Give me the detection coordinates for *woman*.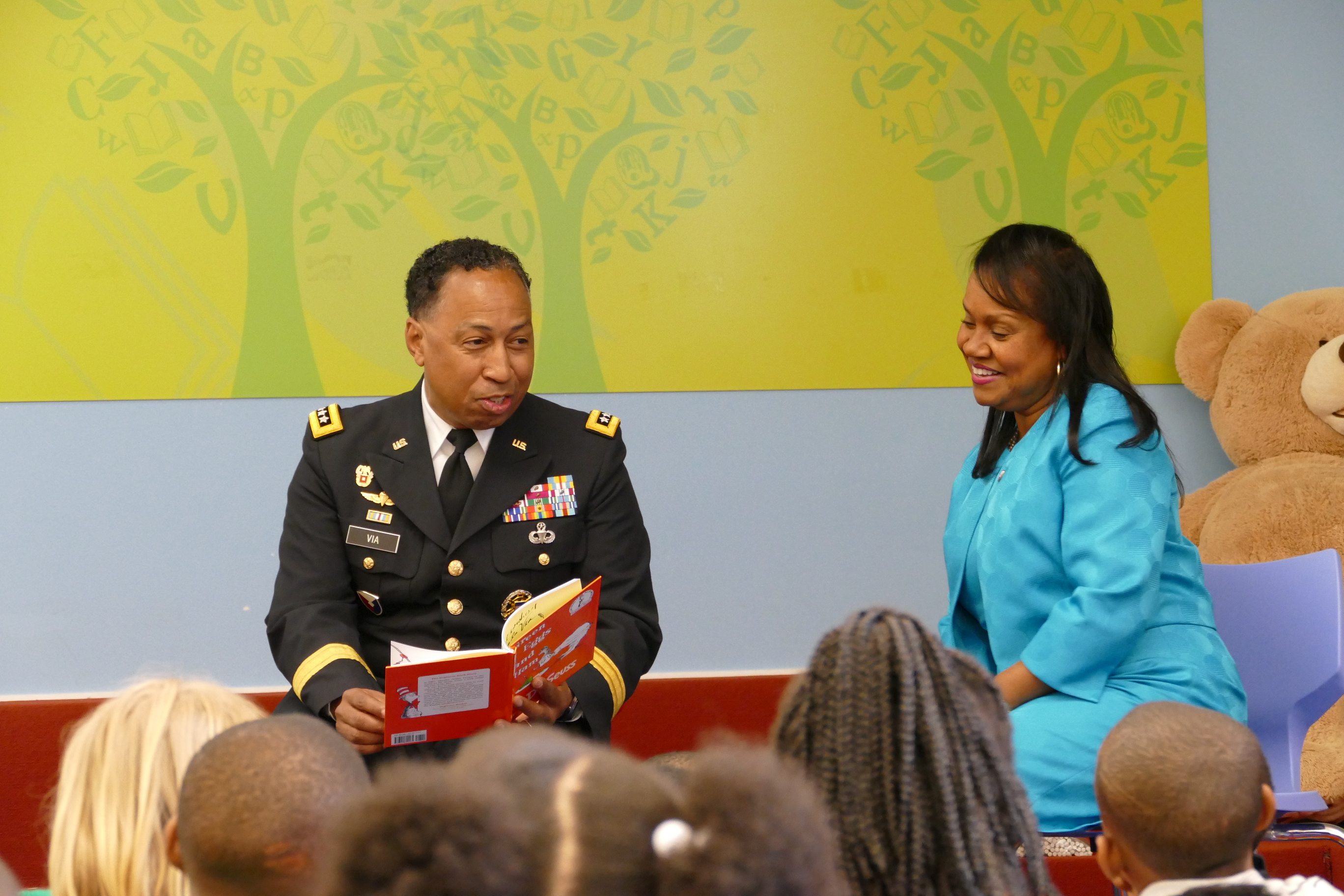
locate(449, 96, 598, 427).
